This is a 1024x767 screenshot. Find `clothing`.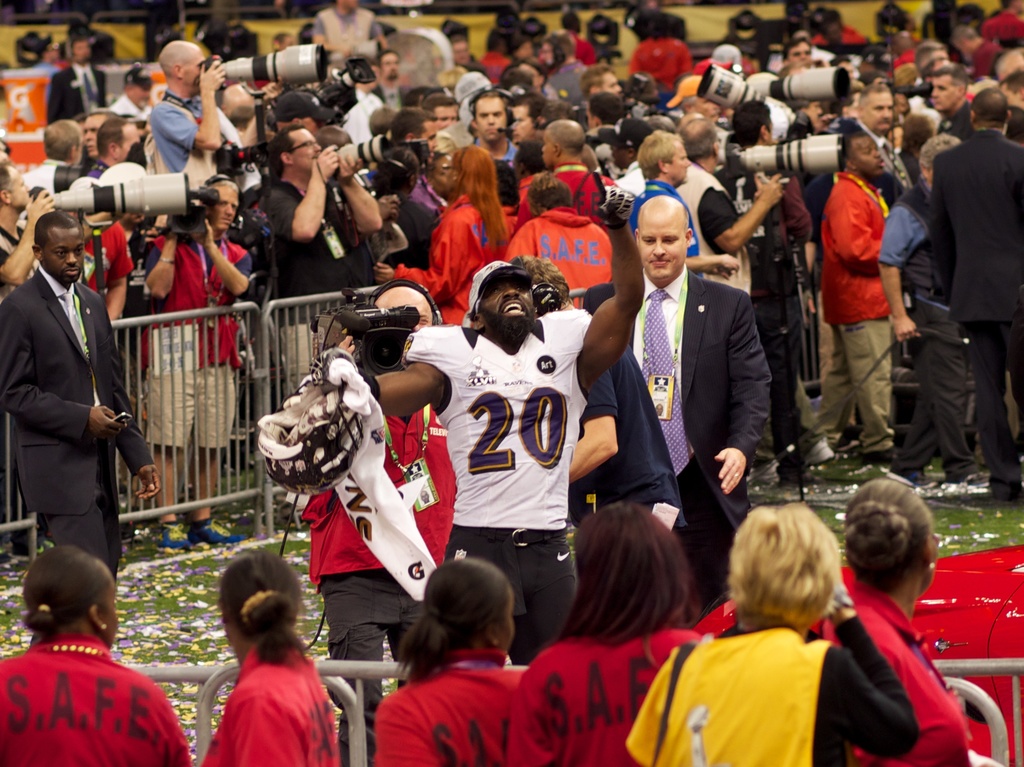
Bounding box: [x1=658, y1=597, x2=892, y2=766].
